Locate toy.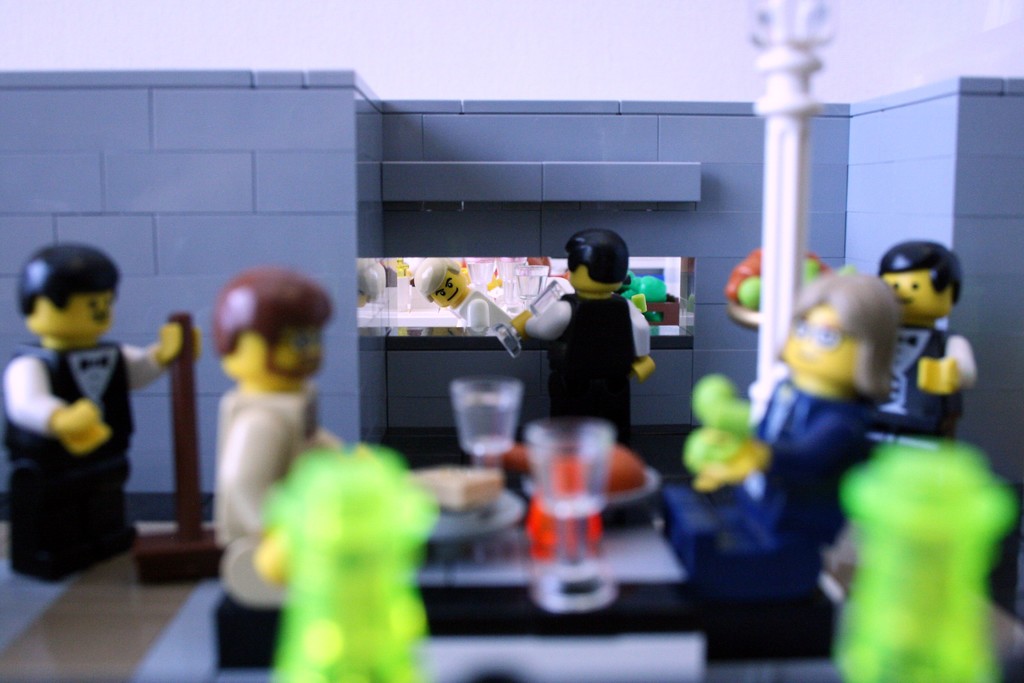
Bounding box: rect(427, 258, 526, 342).
